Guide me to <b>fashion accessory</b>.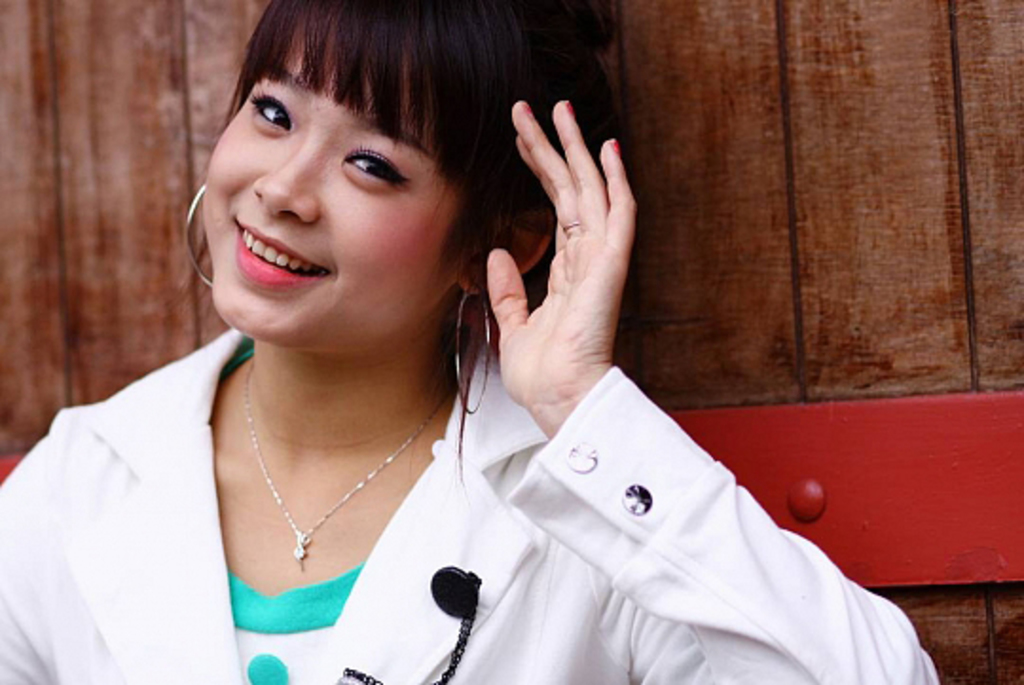
Guidance: left=243, top=357, right=463, bottom=556.
